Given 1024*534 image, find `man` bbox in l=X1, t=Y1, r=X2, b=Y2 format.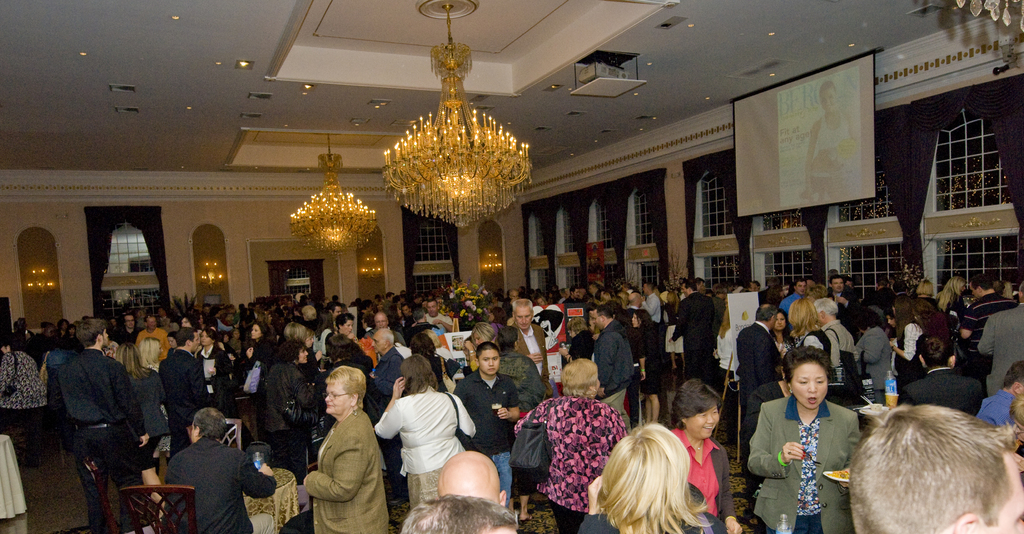
l=980, t=359, r=1023, b=427.
